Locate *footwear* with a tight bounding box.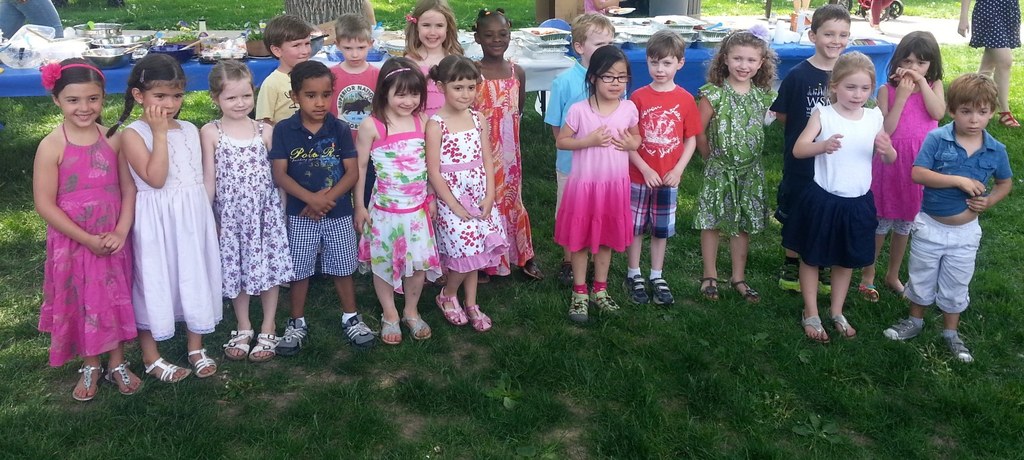
bbox=(403, 314, 433, 339).
